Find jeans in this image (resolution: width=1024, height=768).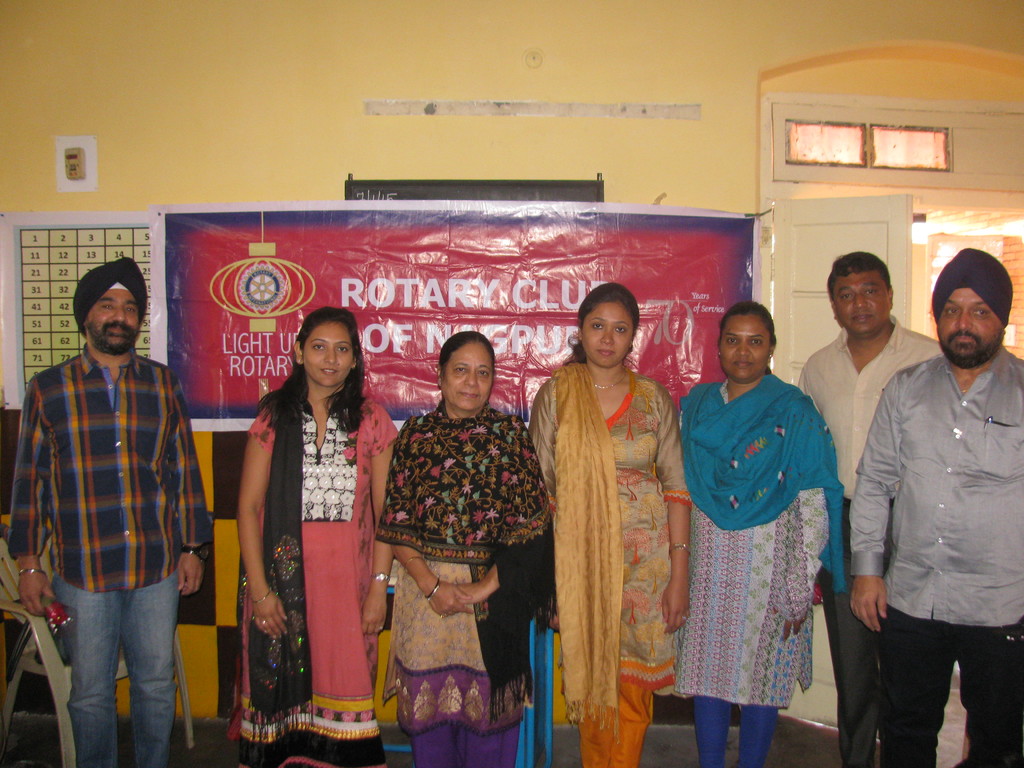
crop(877, 604, 1023, 767).
